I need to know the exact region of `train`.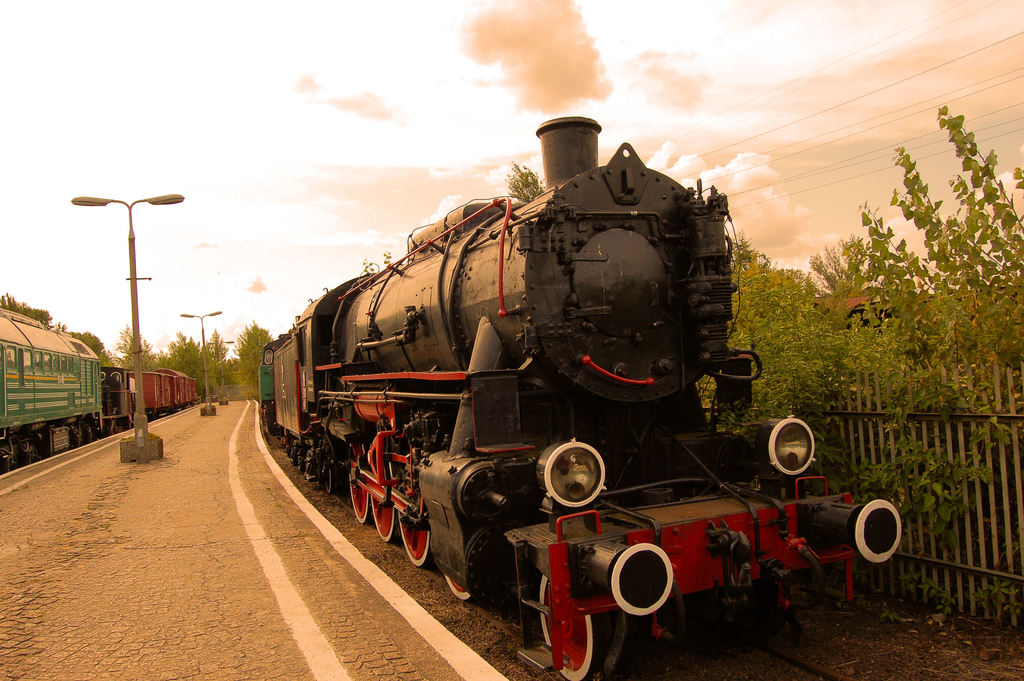
Region: left=257, top=118, right=899, bottom=680.
